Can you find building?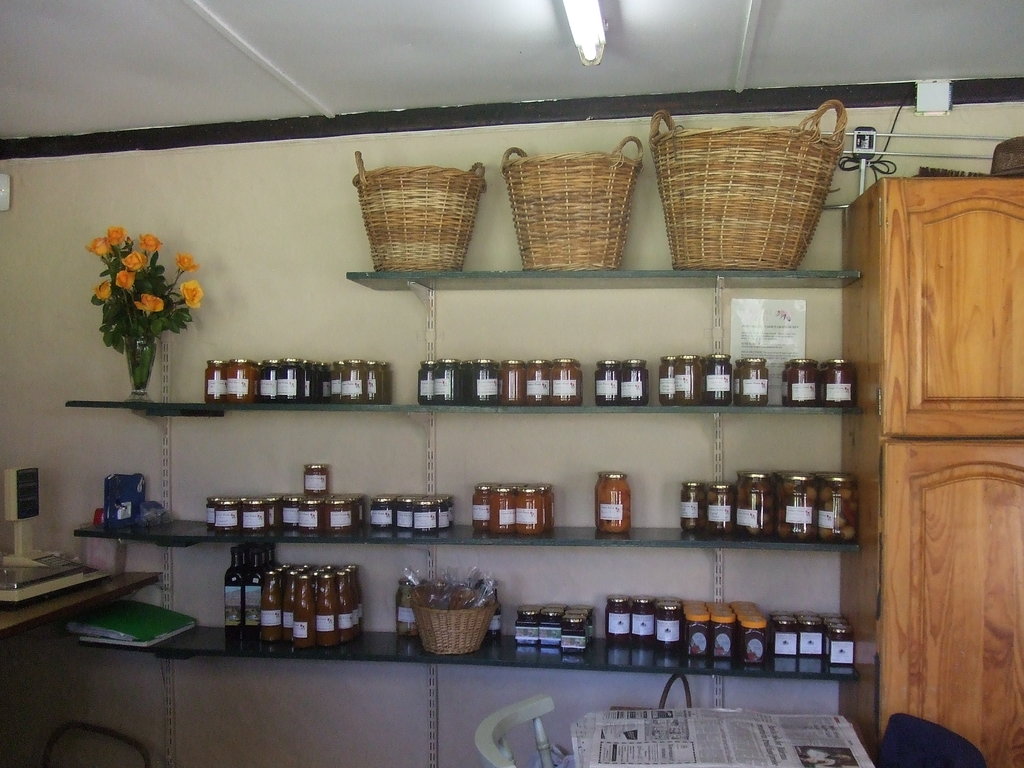
Yes, bounding box: {"x1": 0, "y1": 0, "x2": 1023, "y2": 767}.
